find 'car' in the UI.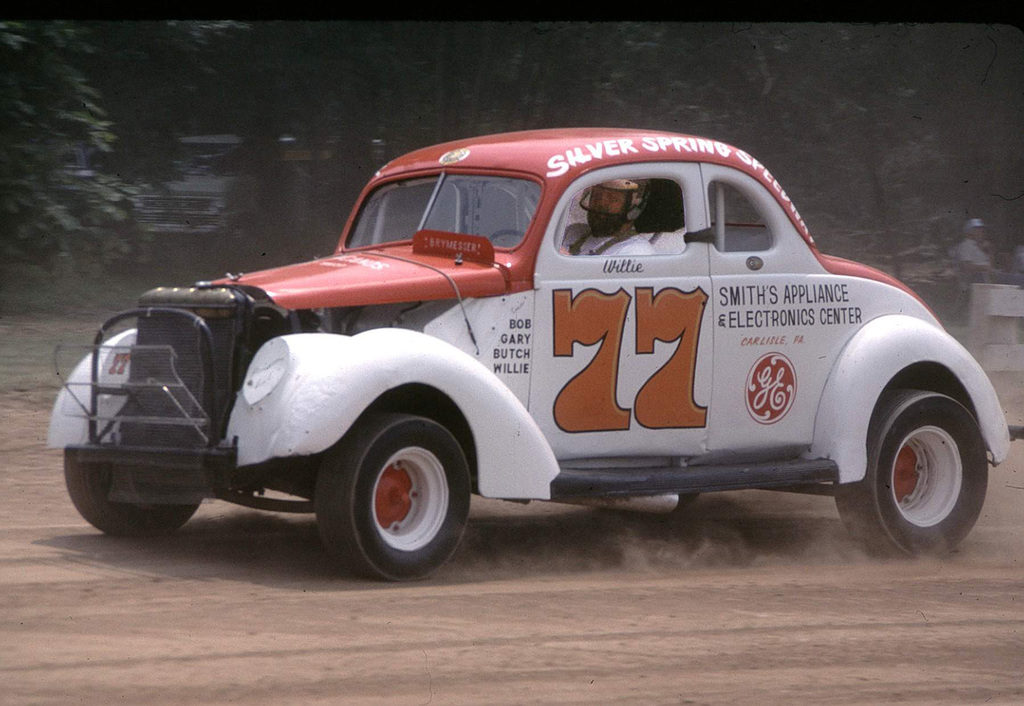
UI element at BBox(100, 116, 1011, 591).
